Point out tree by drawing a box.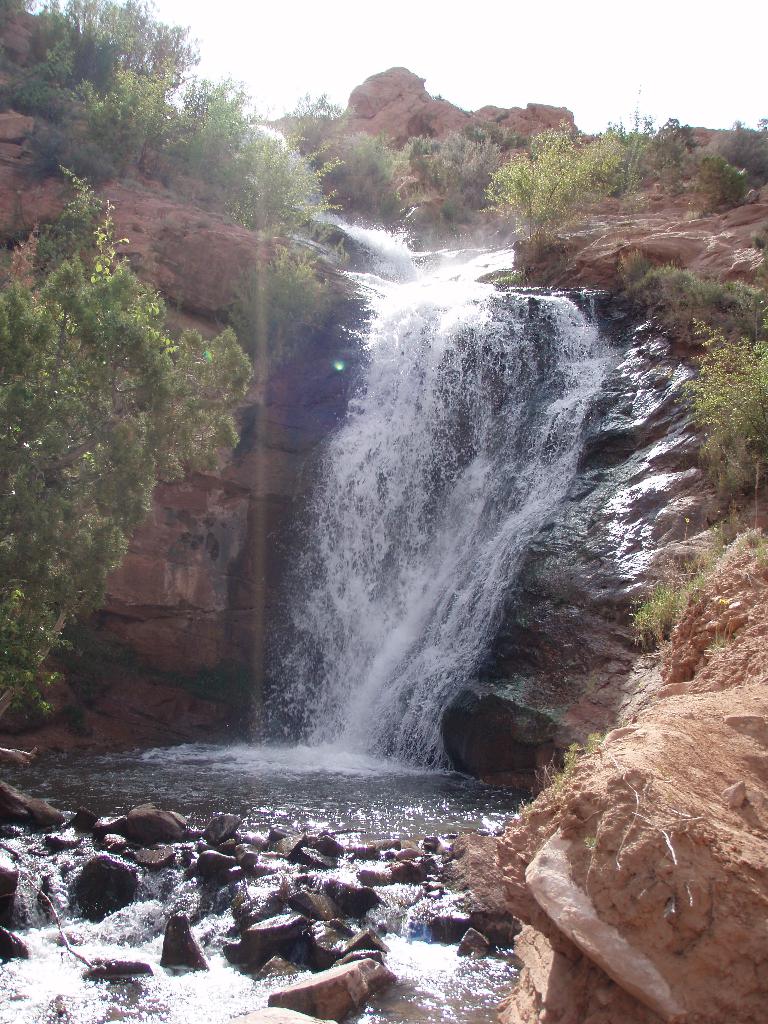
(x1=710, y1=115, x2=767, y2=200).
